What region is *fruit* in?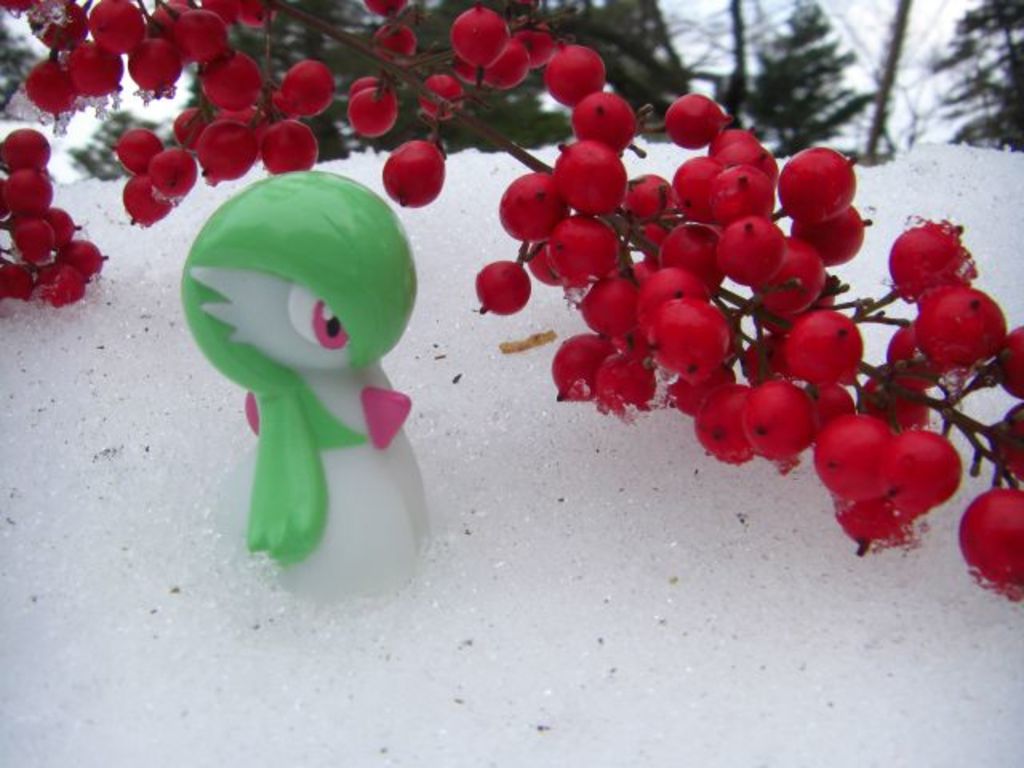
pyautogui.locateOnScreen(779, 142, 866, 235).
